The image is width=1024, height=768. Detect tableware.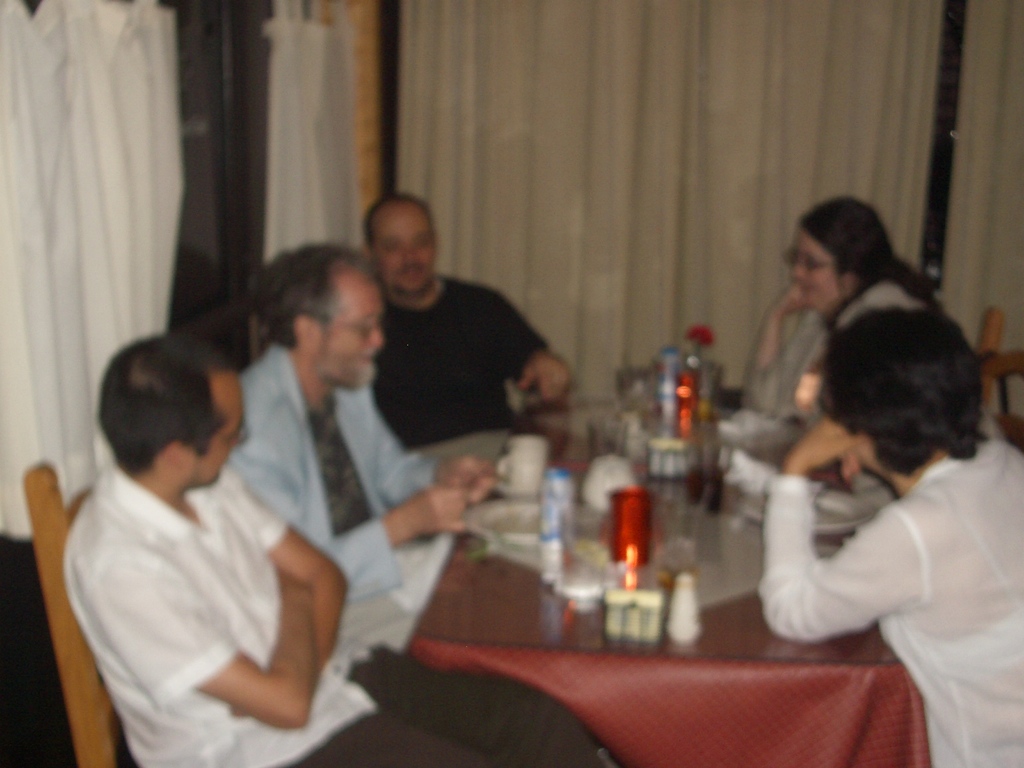
Detection: 732 484 884 542.
